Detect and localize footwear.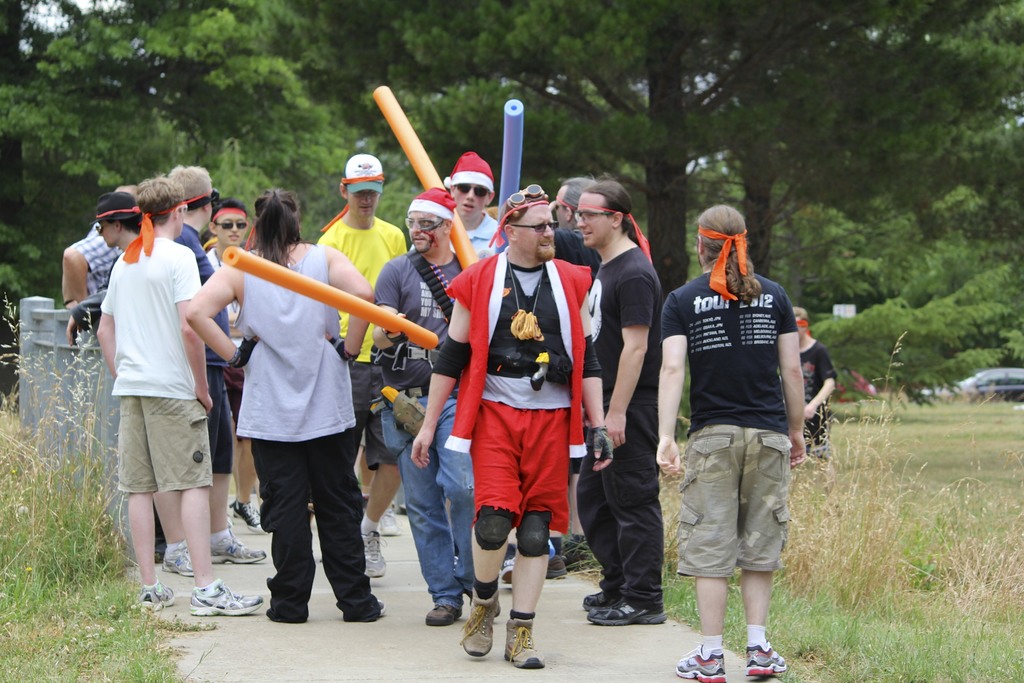
Localized at left=378, top=497, right=403, bottom=537.
